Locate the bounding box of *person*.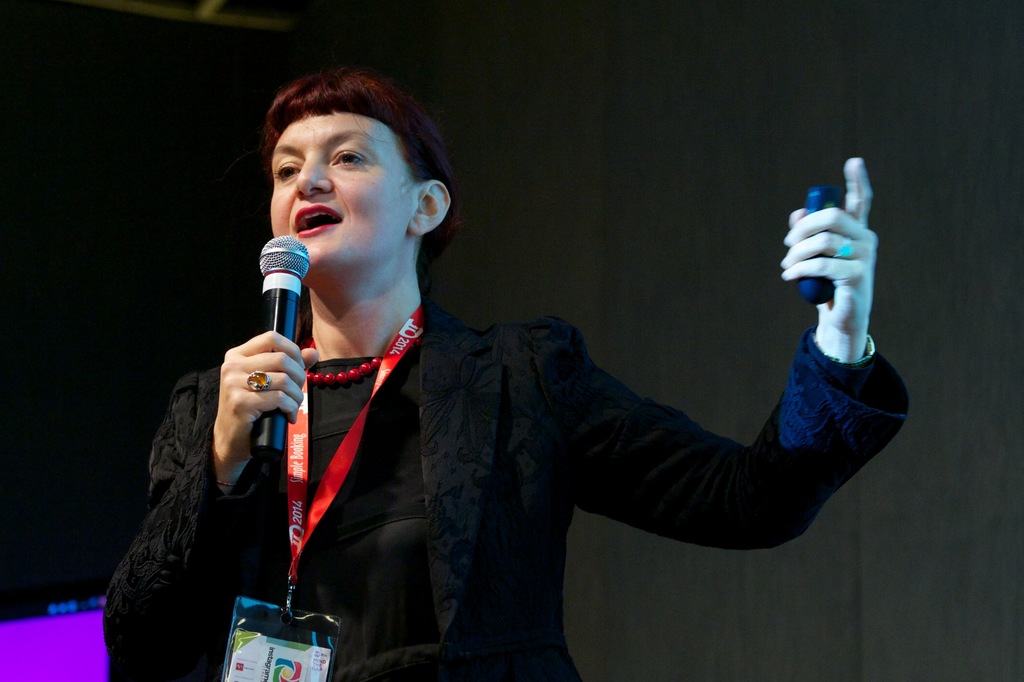
Bounding box: detection(290, 97, 915, 661).
